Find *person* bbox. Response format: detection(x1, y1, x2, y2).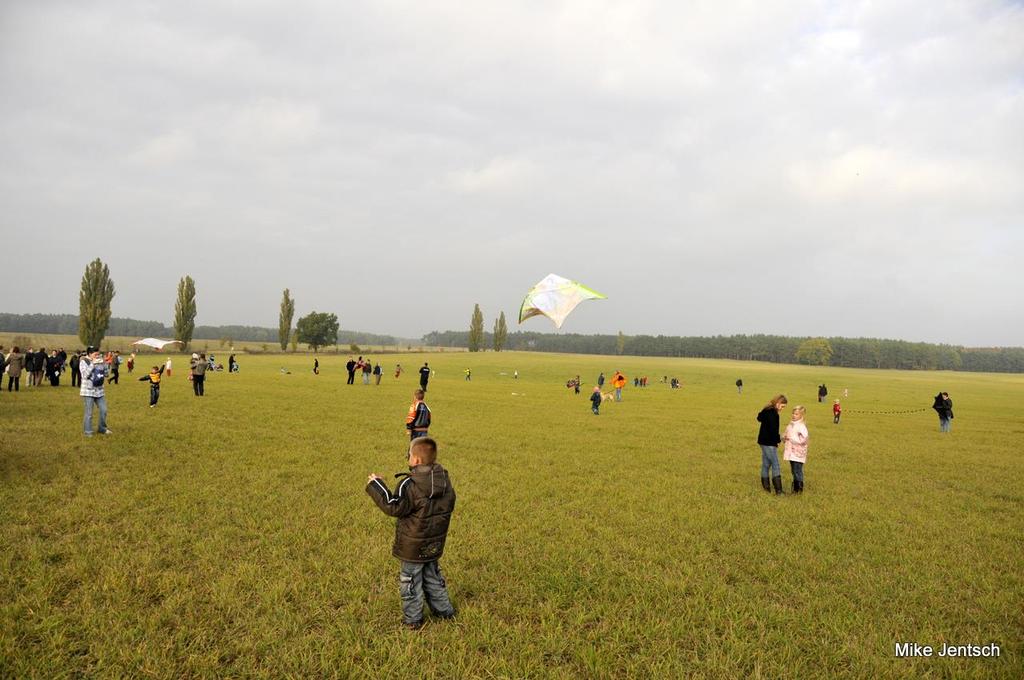
detection(366, 439, 457, 626).
